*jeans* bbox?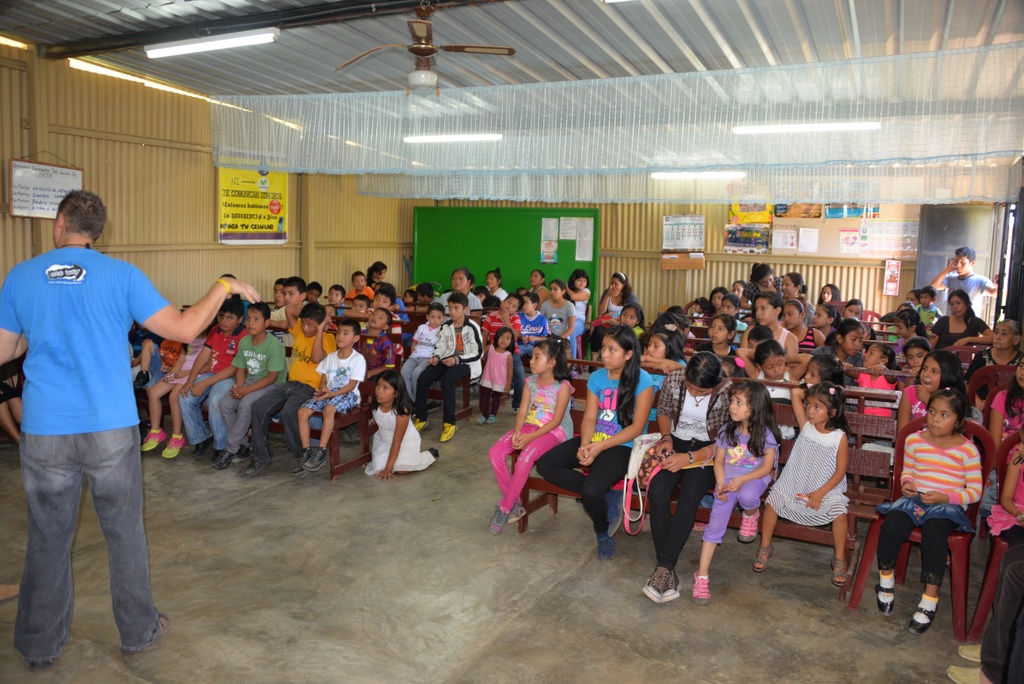
(228, 372, 273, 449)
